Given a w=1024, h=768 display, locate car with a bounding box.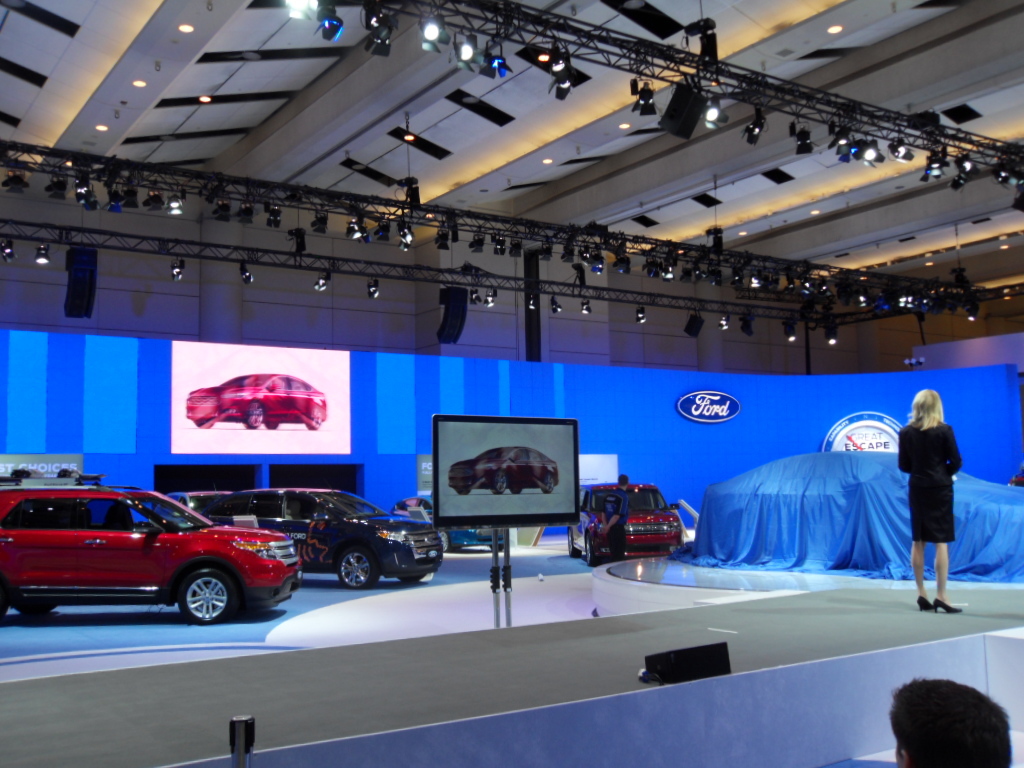
Located: box=[391, 493, 505, 547].
